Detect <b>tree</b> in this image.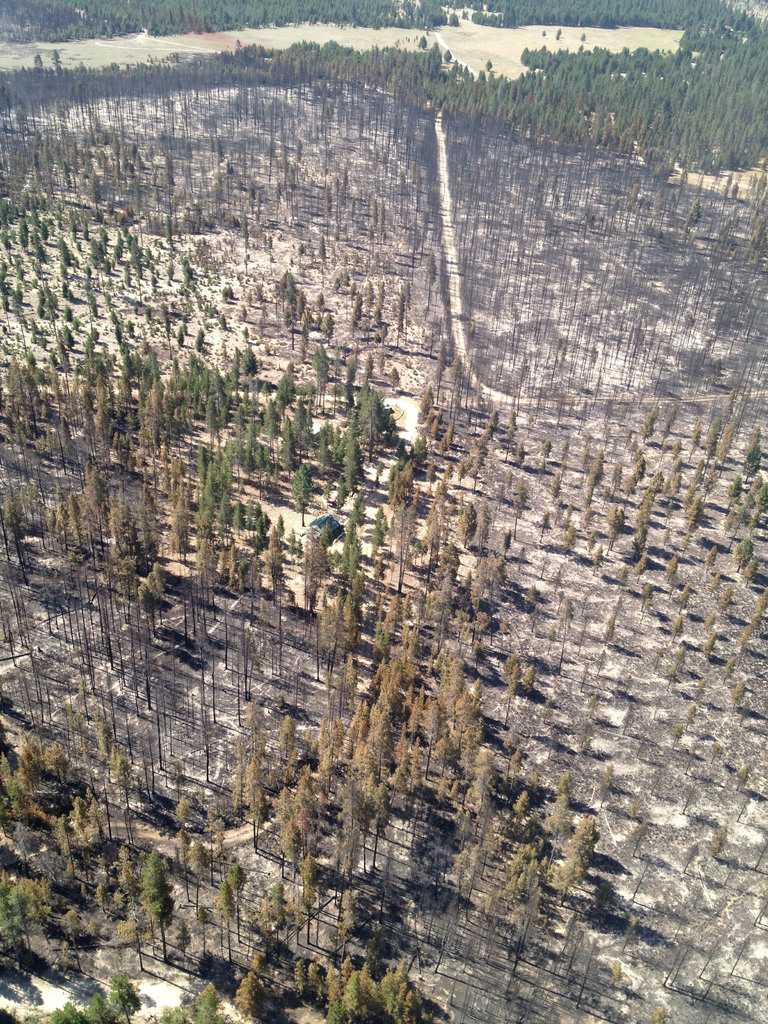
Detection: Rect(560, 528, 572, 548).
